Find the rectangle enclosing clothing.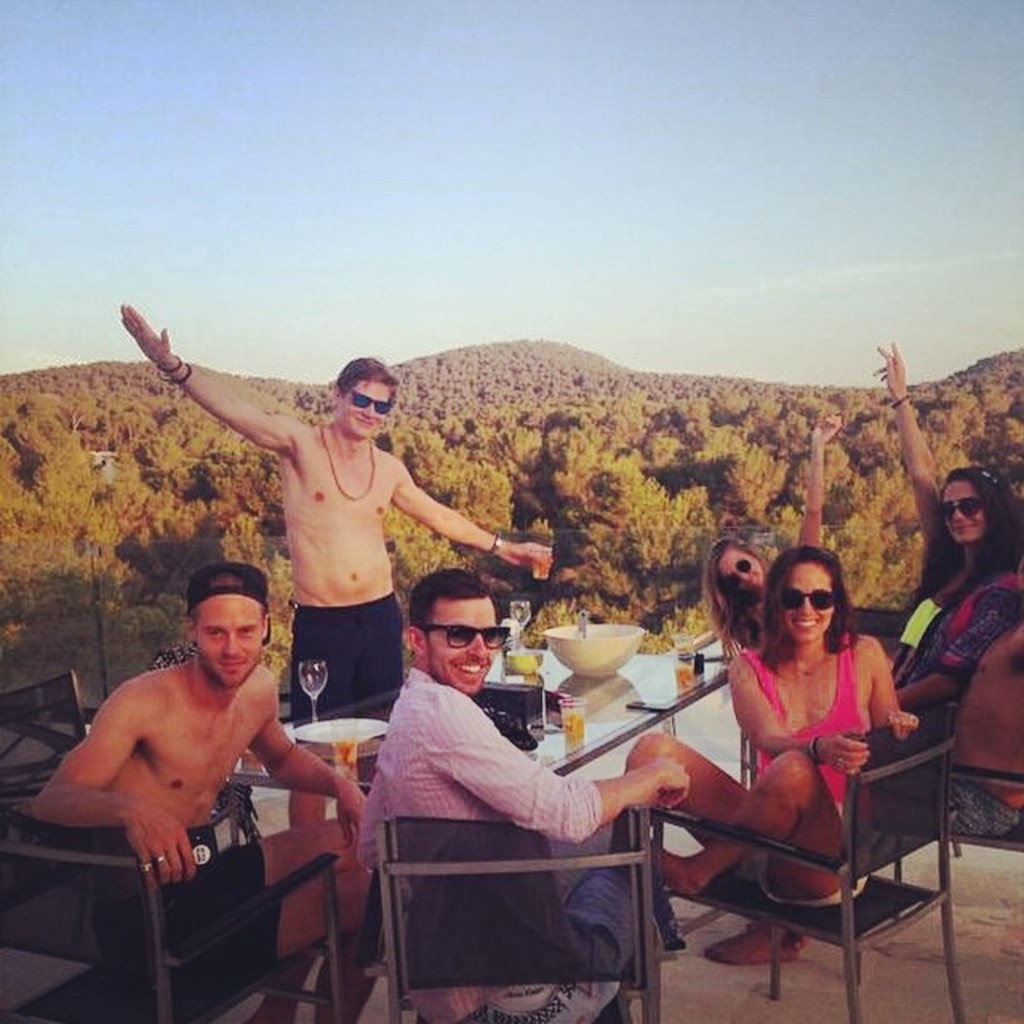
pyautogui.locateOnScreen(346, 629, 642, 958).
